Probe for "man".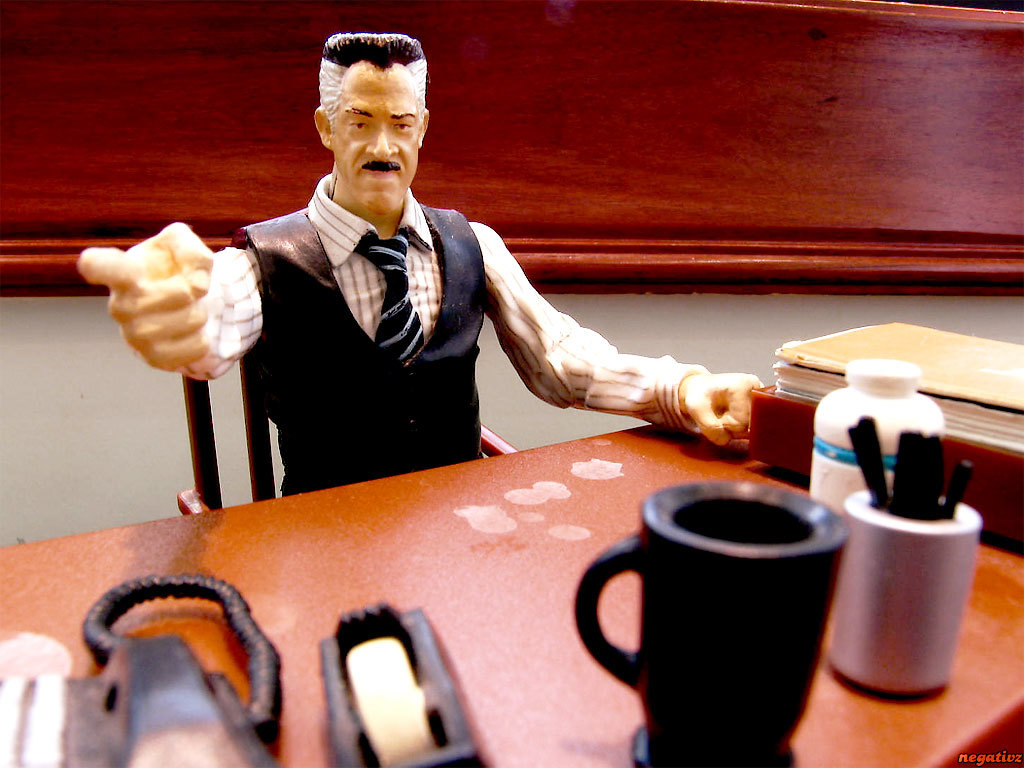
Probe result: l=70, t=17, r=777, b=499.
